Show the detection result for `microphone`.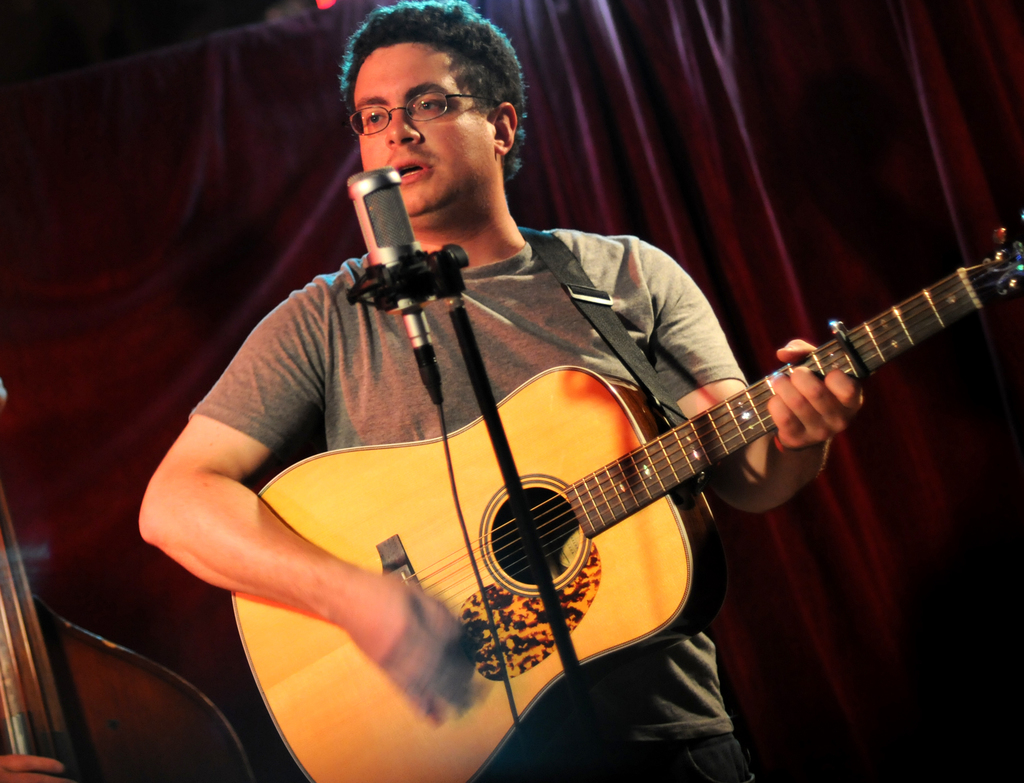
[left=330, top=150, right=420, bottom=281].
